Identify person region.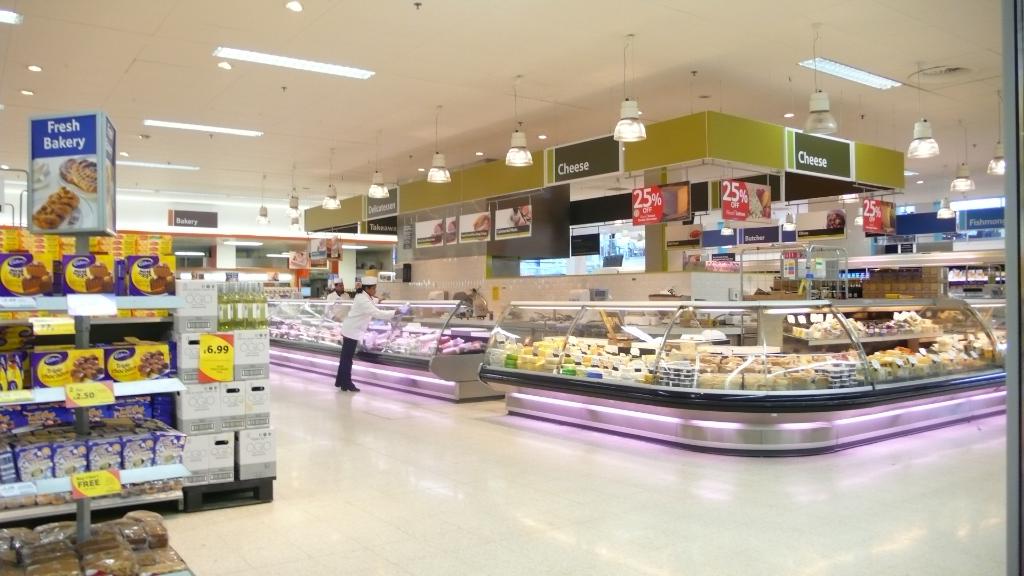
Region: select_region(335, 275, 403, 392).
